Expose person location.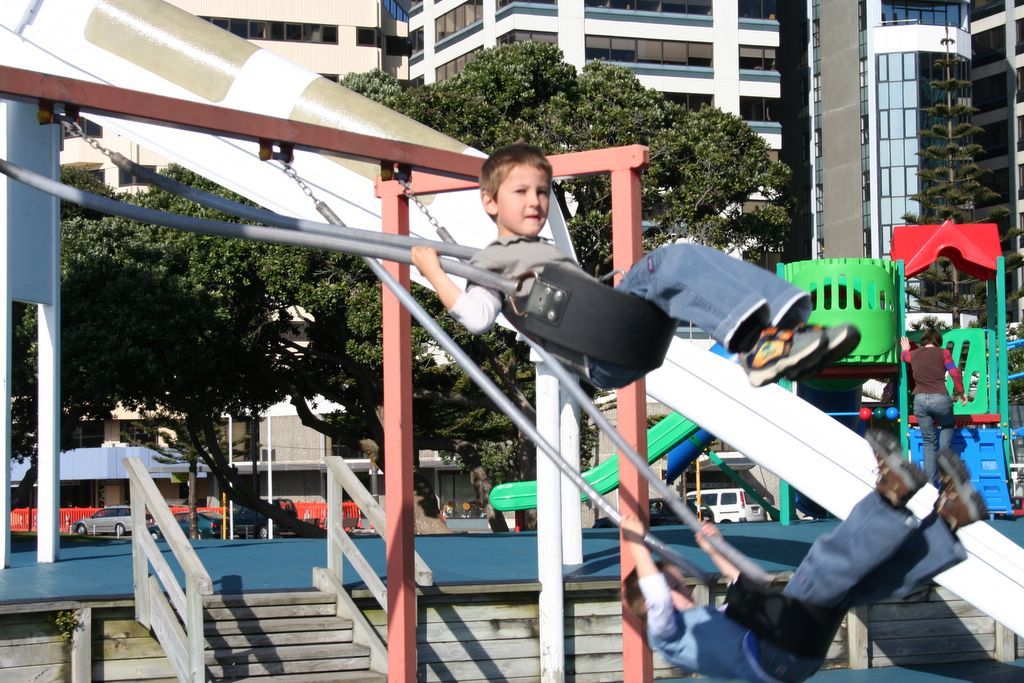
Exposed at [614,428,991,682].
